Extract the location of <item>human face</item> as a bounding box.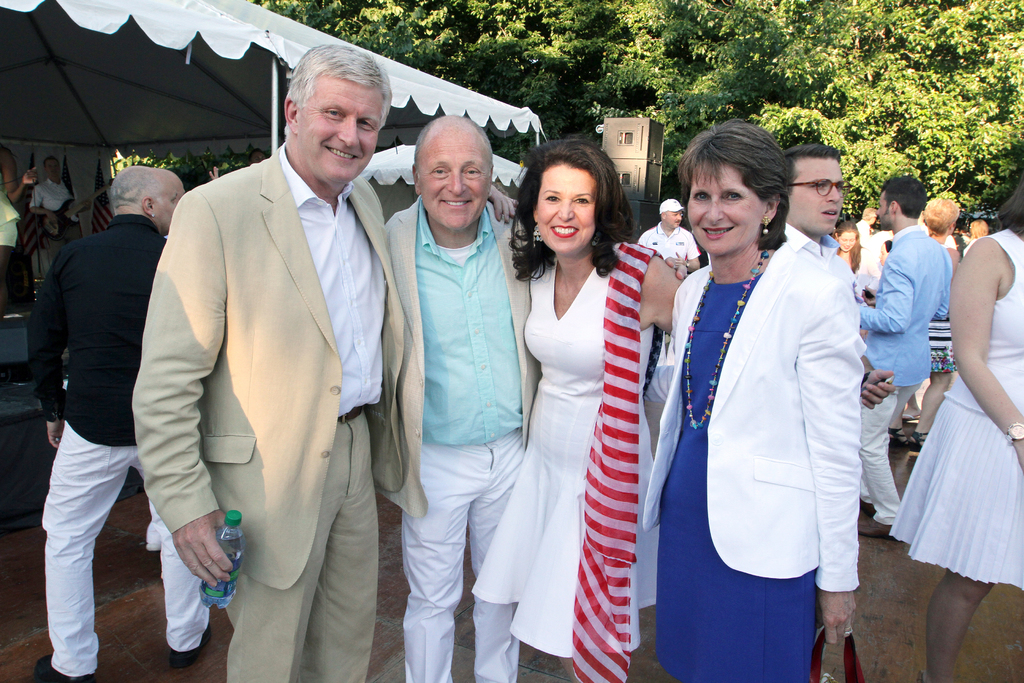
left=685, top=167, right=758, bottom=254.
